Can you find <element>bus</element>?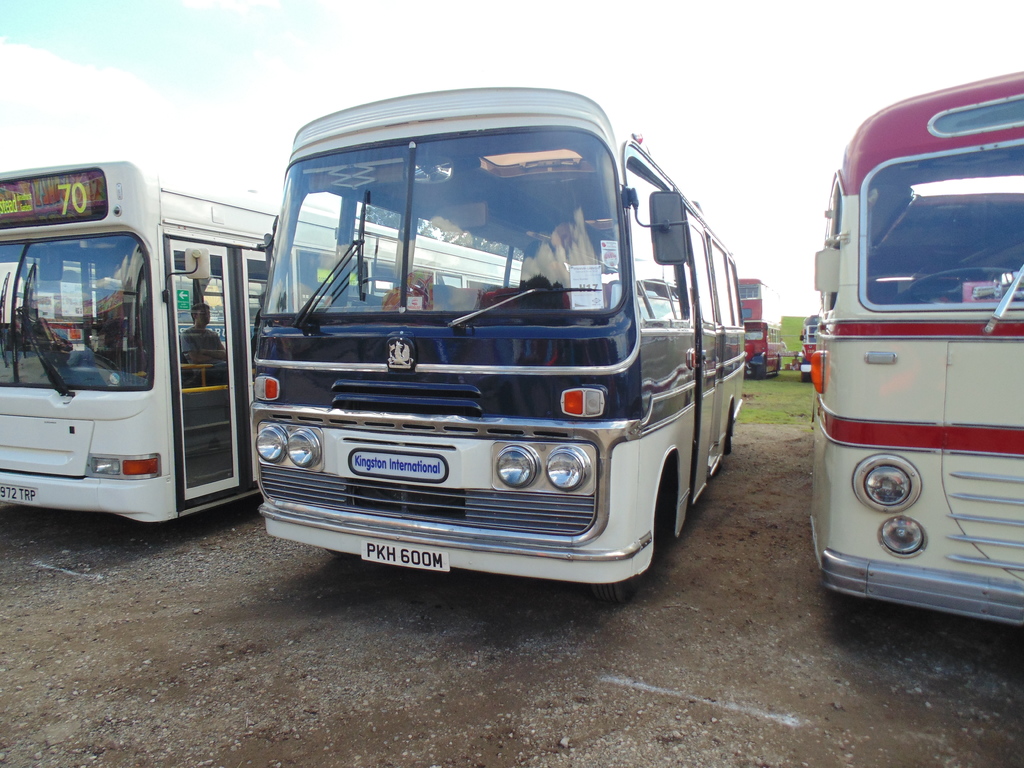
Yes, bounding box: pyautogui.locateOnScreen(799, 71, 1023, 625).
